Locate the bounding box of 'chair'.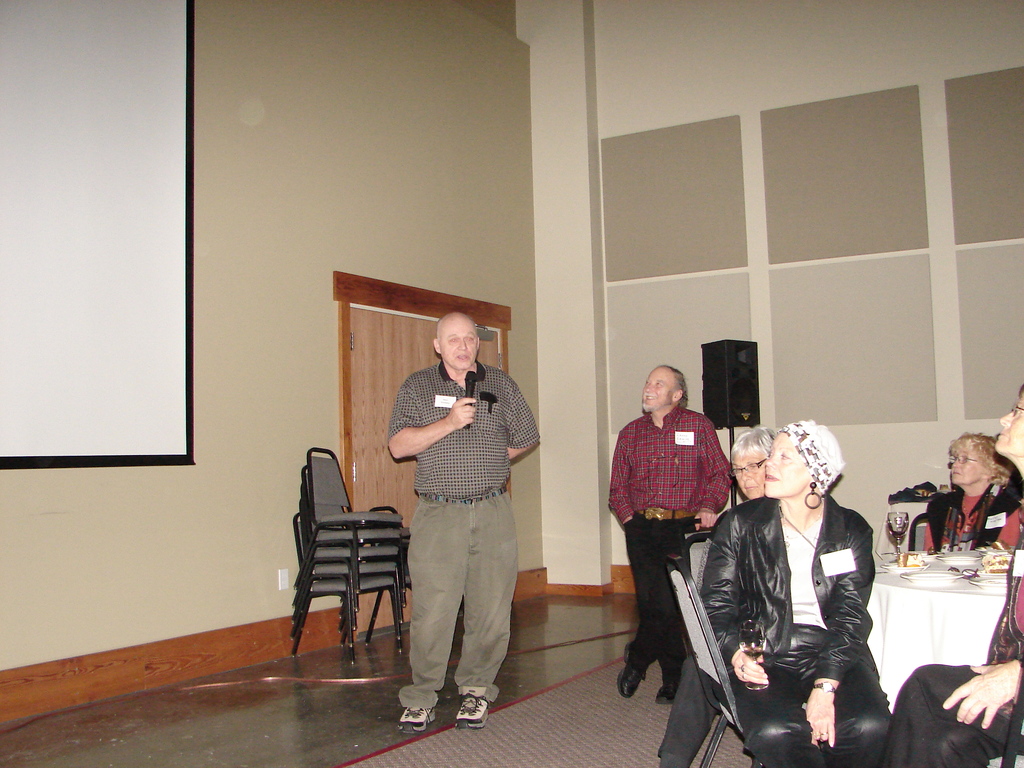
Bounding box: 984/675/1023/767.
